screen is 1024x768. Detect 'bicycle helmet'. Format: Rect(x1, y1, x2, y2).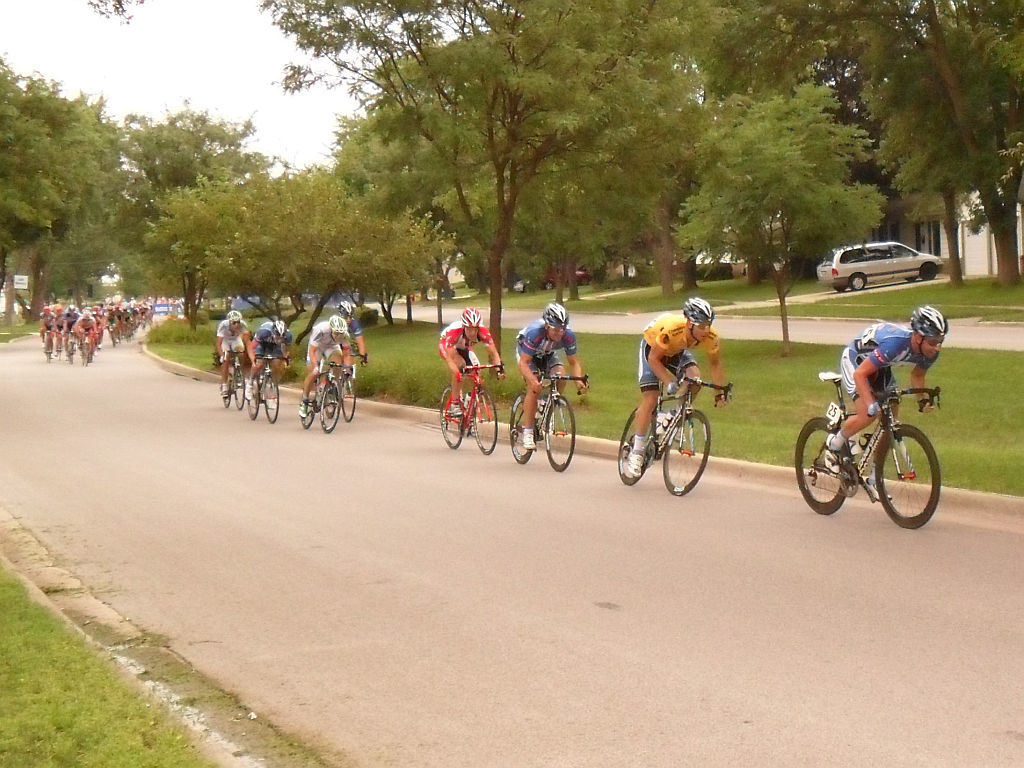
Rect(536, 303, 567, 331).
